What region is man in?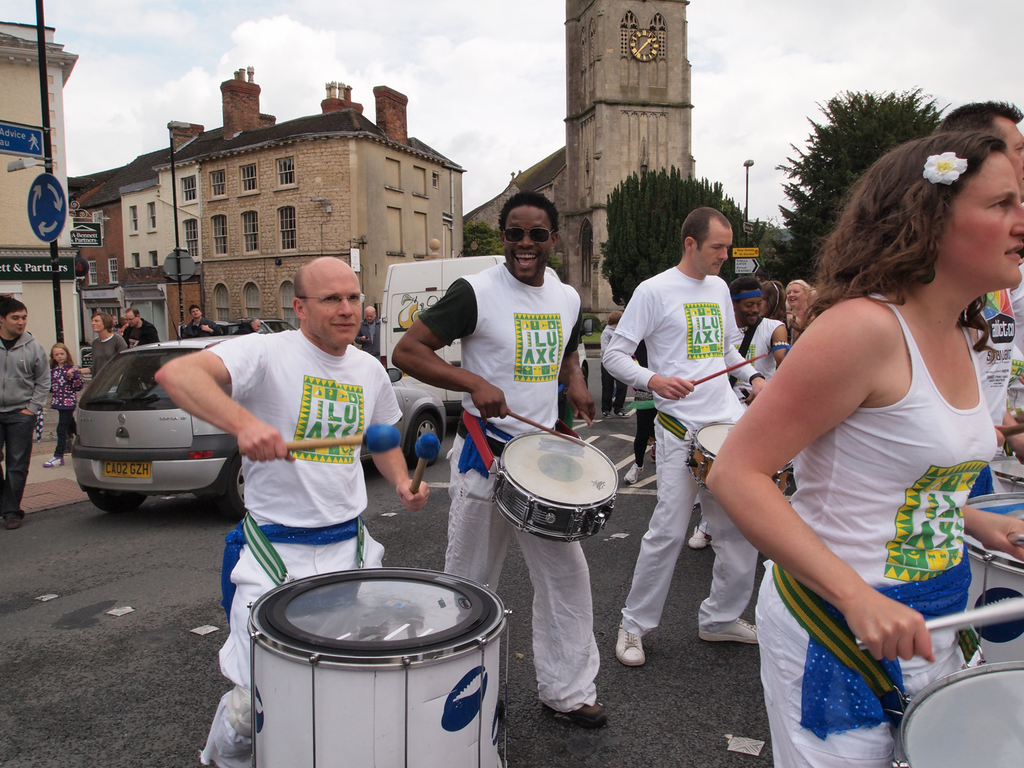
<bbox>0, 293, 53, 528</bbox>.
